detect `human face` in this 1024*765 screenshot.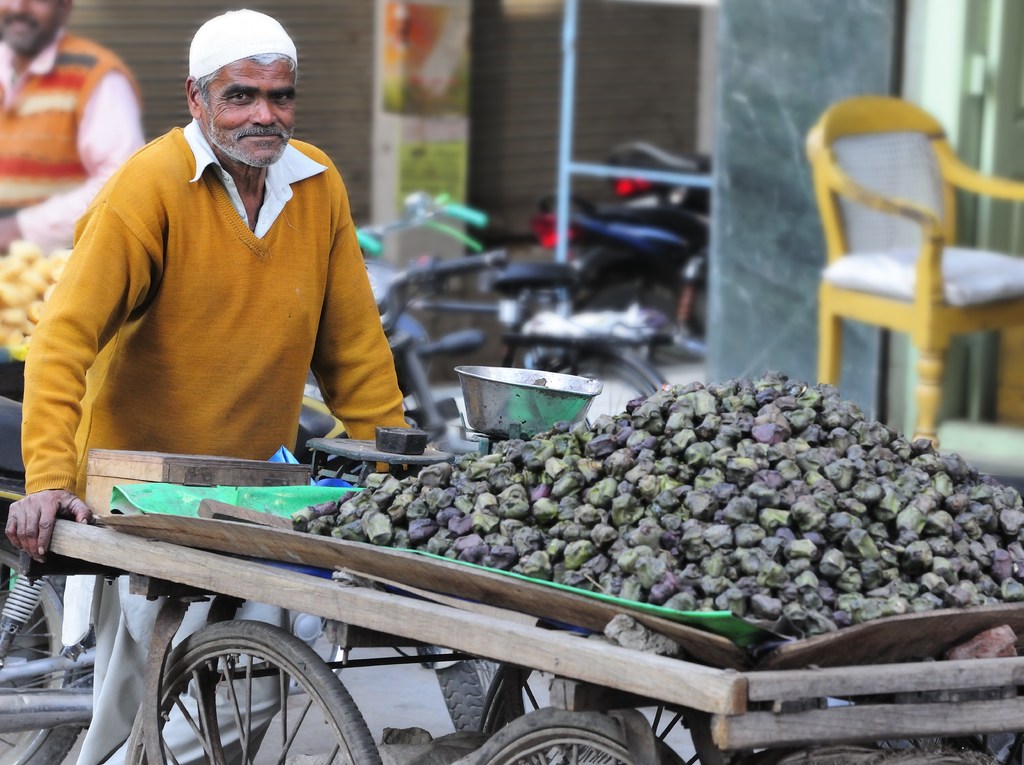
Detection: rect(196, 51, 297, 168).
